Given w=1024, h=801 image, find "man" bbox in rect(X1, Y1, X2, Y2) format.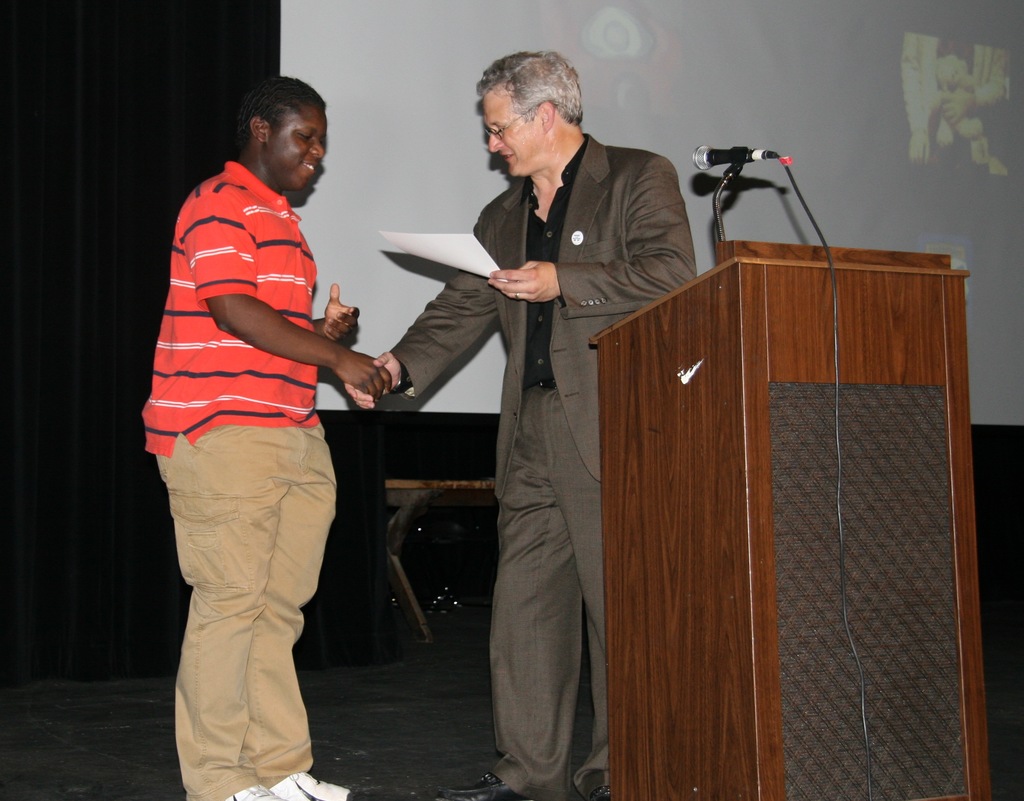
rect(140, 71, 400, 800).
